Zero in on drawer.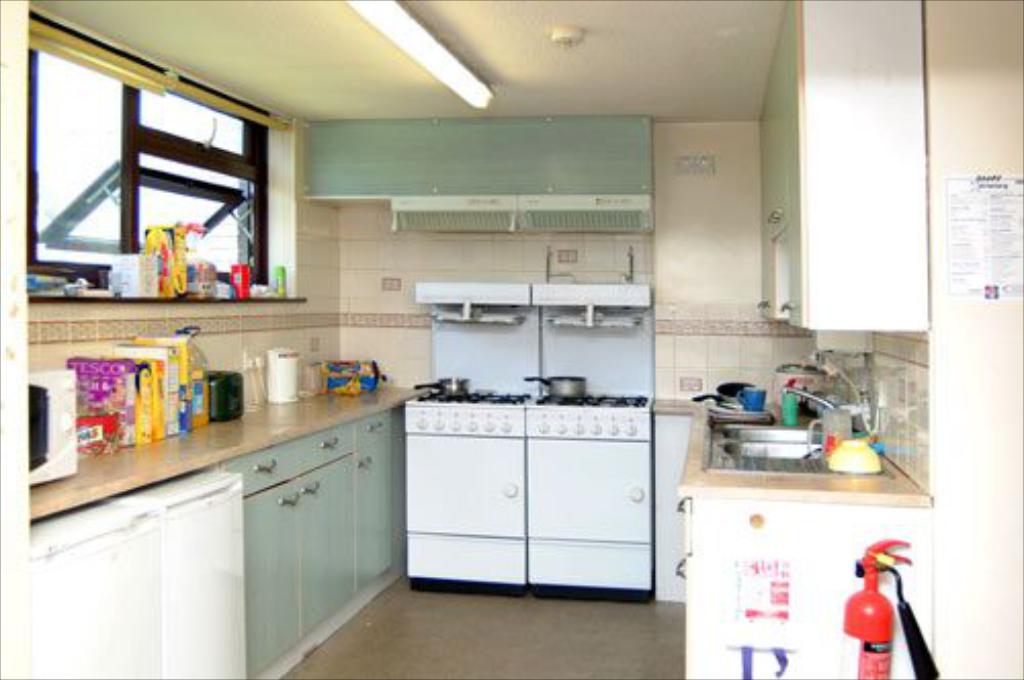
Zeroed in: pyautogui.locateOnScreen(352, 406, 391, 451).
